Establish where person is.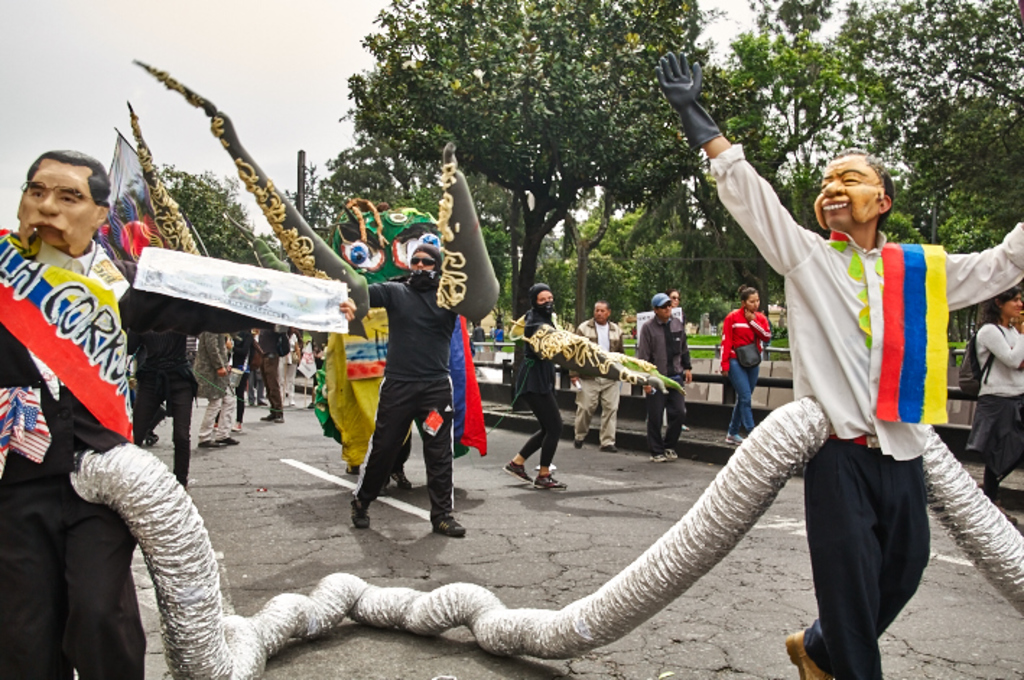
Established at BBox(654, 48, 1023, 679).
